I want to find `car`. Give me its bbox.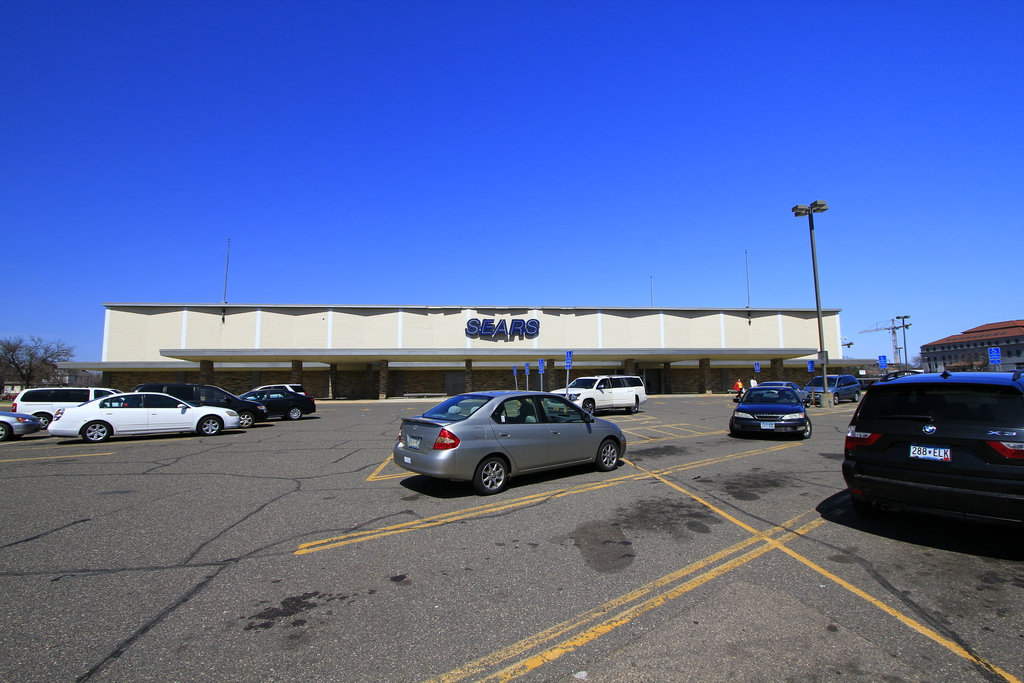
box(385, 394, 640, 500).
